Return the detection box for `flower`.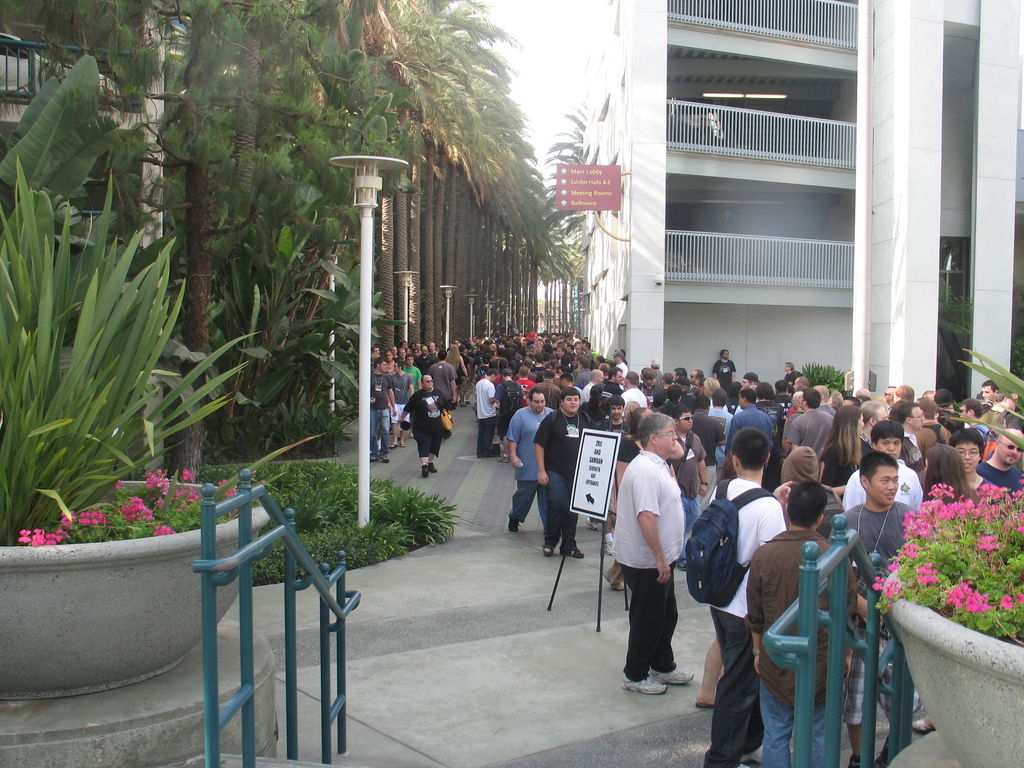
box(155, 520, 171, 537).
